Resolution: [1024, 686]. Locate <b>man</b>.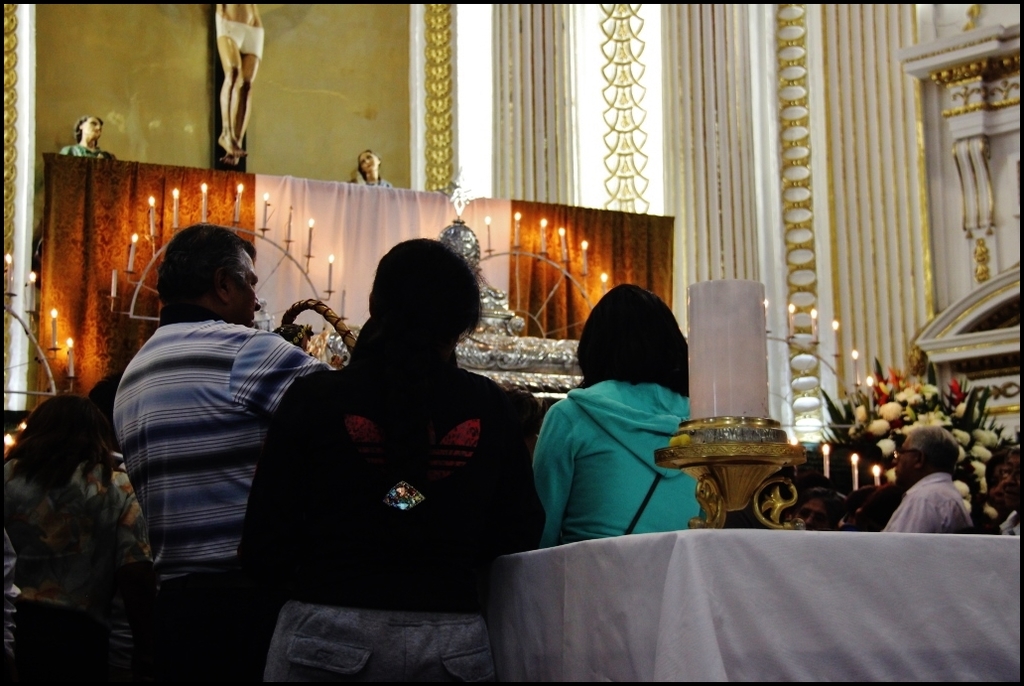
region(868, 425, 966, 536).
